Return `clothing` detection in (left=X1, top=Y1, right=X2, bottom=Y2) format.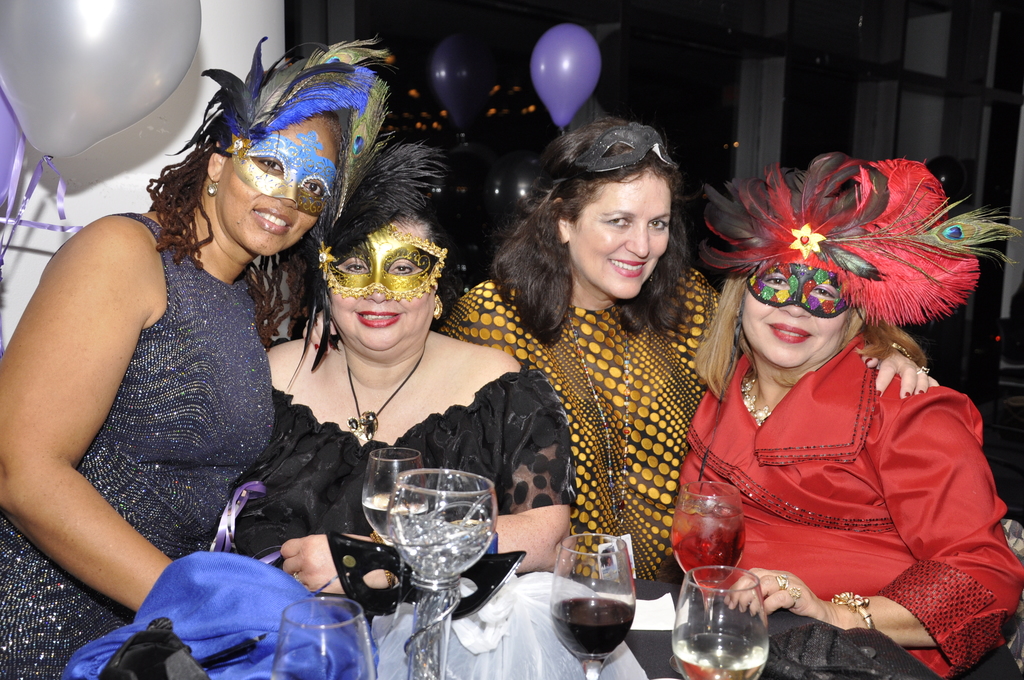
(left=211, top=328, right=552, bottom=569).
